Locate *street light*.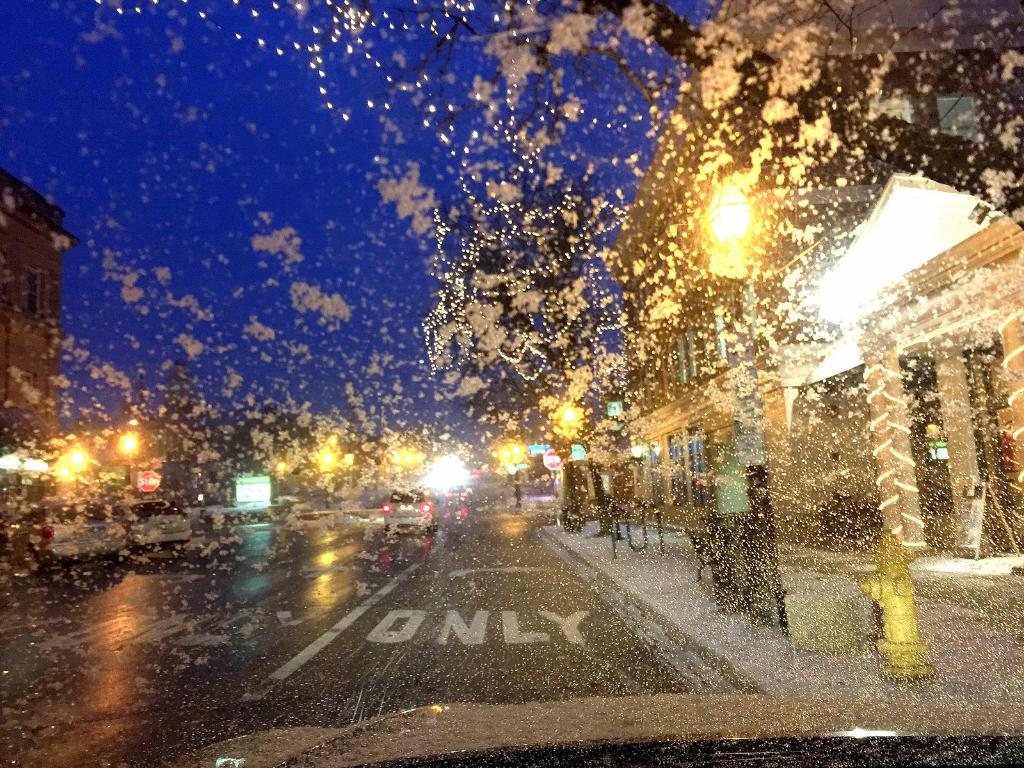
Bounding box: 547,390,584,524.
